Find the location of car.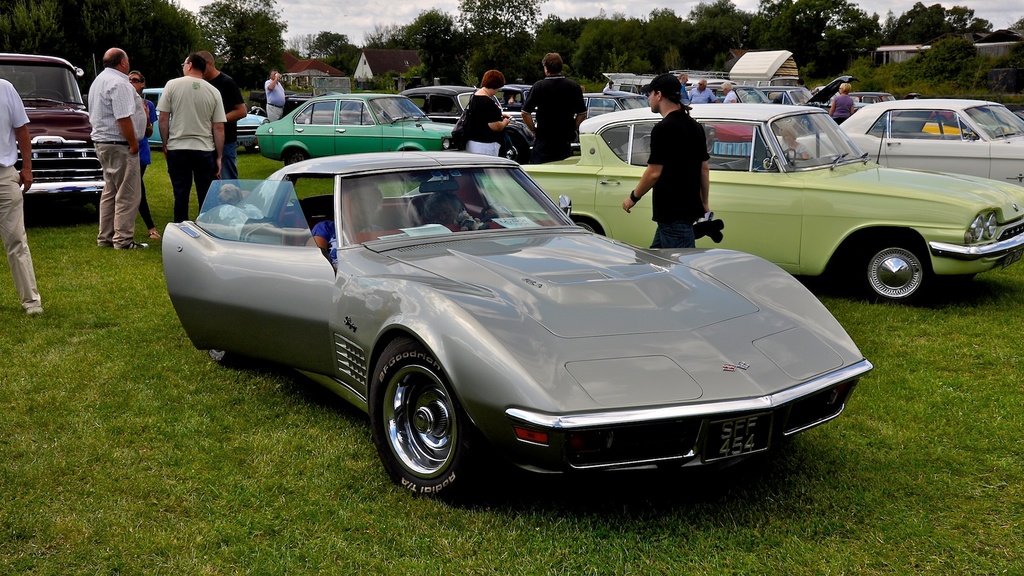
Location: (left=0, top=49, right=102, bottom=209).
